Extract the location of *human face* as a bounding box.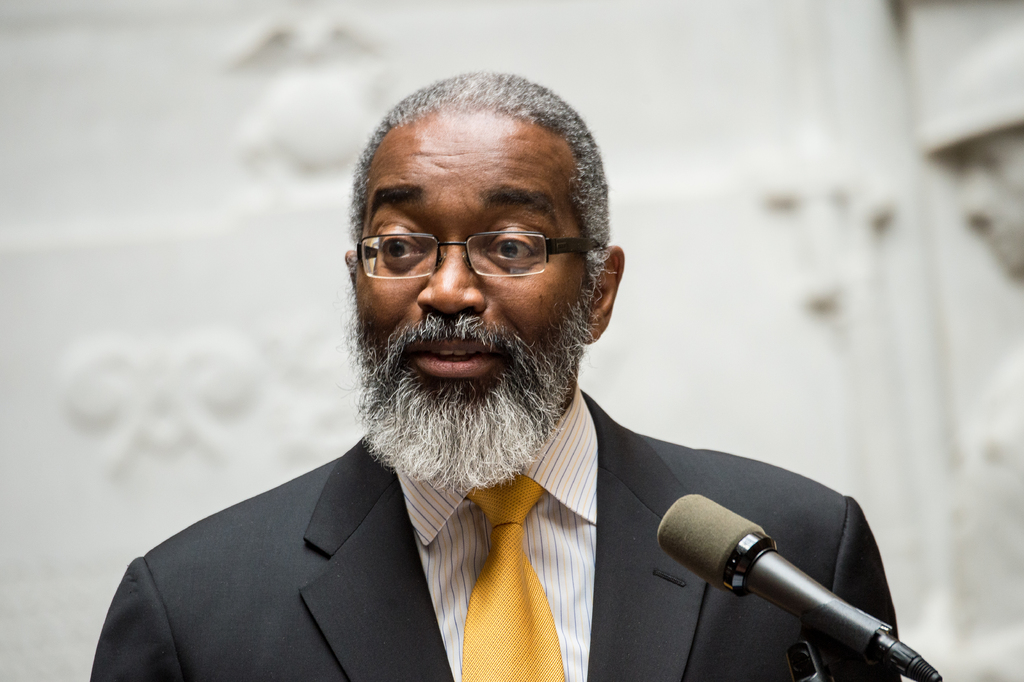
l=351, t=110, r=587, b=433.
